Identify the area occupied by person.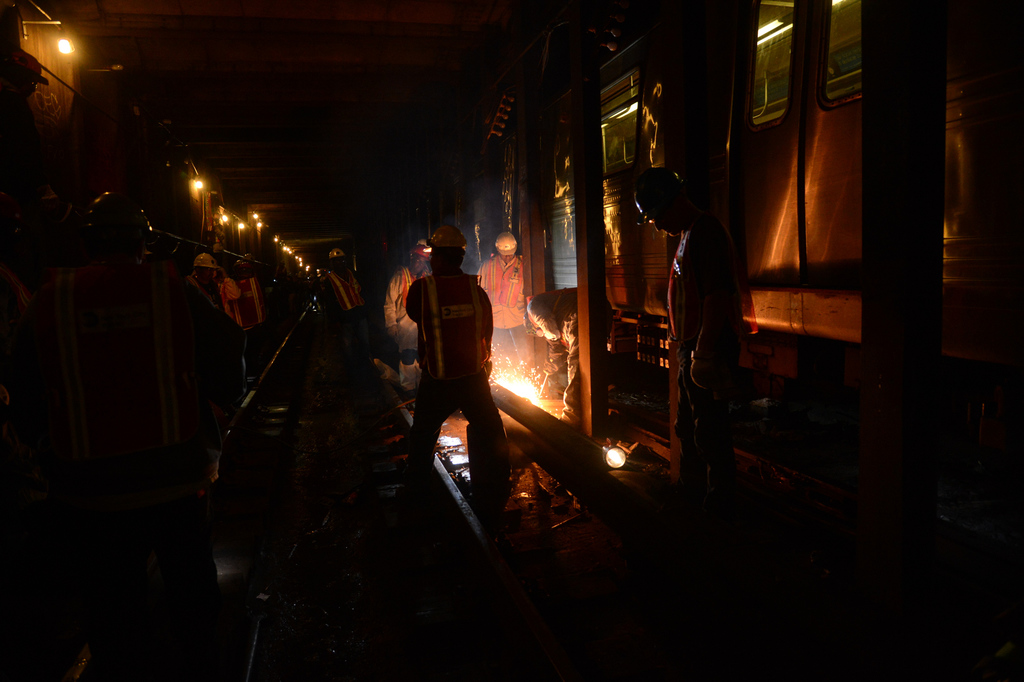
Area: select_region(398, 202, 503, 508).
